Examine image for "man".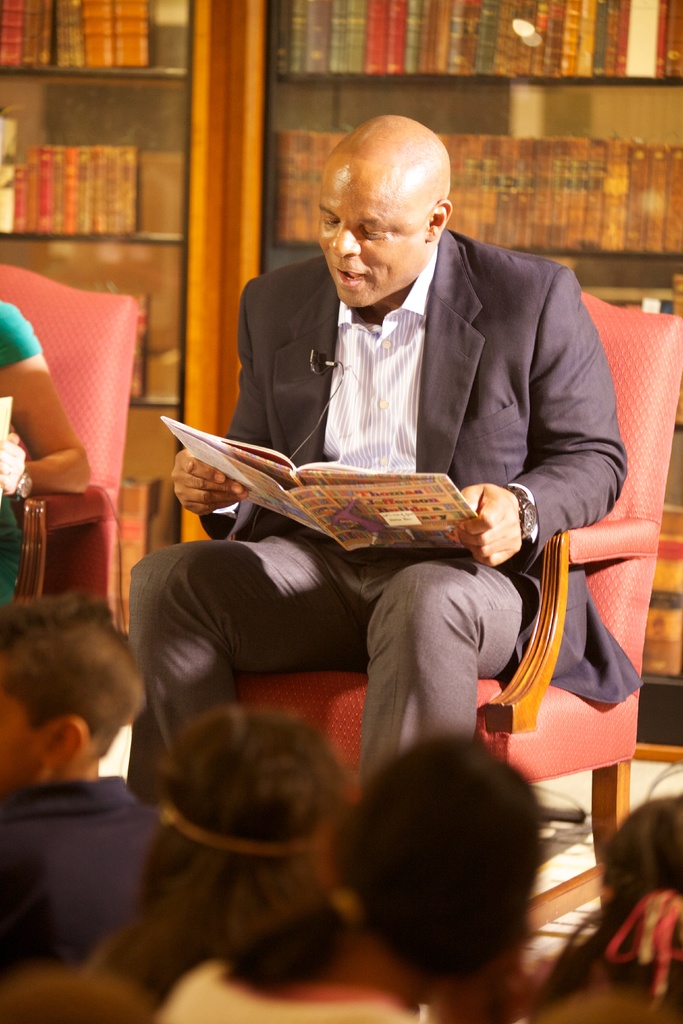
Examination result: (180, 126, 639, 800).
